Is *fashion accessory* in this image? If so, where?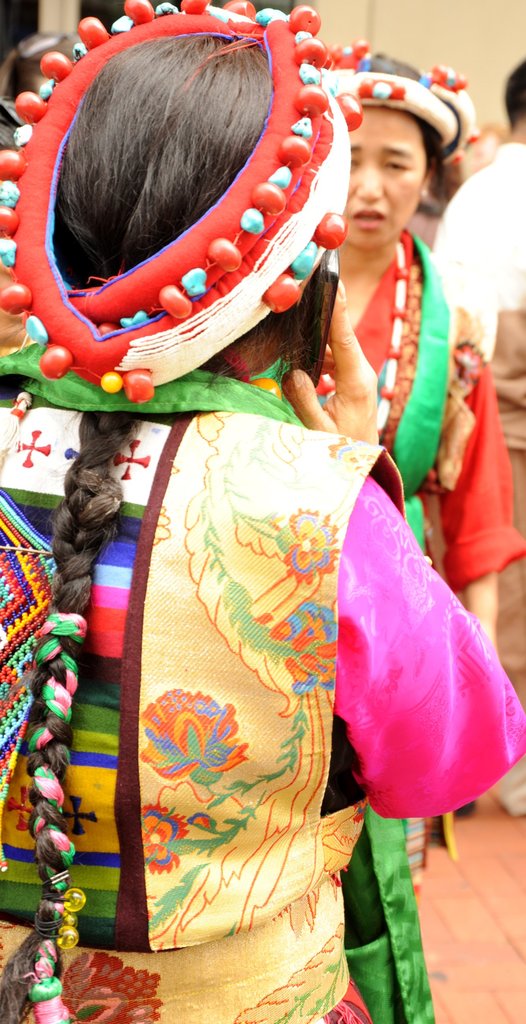
Yes, at <bbox>1, 0, 356, 405</bbox>.
